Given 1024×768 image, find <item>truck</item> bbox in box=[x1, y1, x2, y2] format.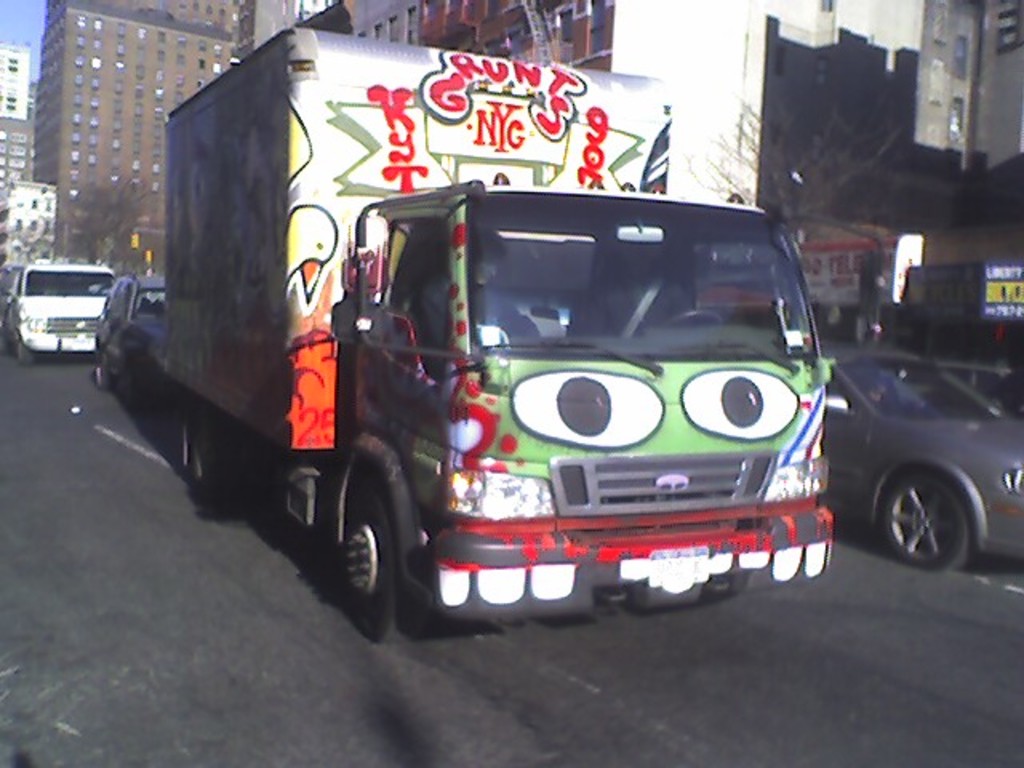
box=[165, 24, 834, 643].
